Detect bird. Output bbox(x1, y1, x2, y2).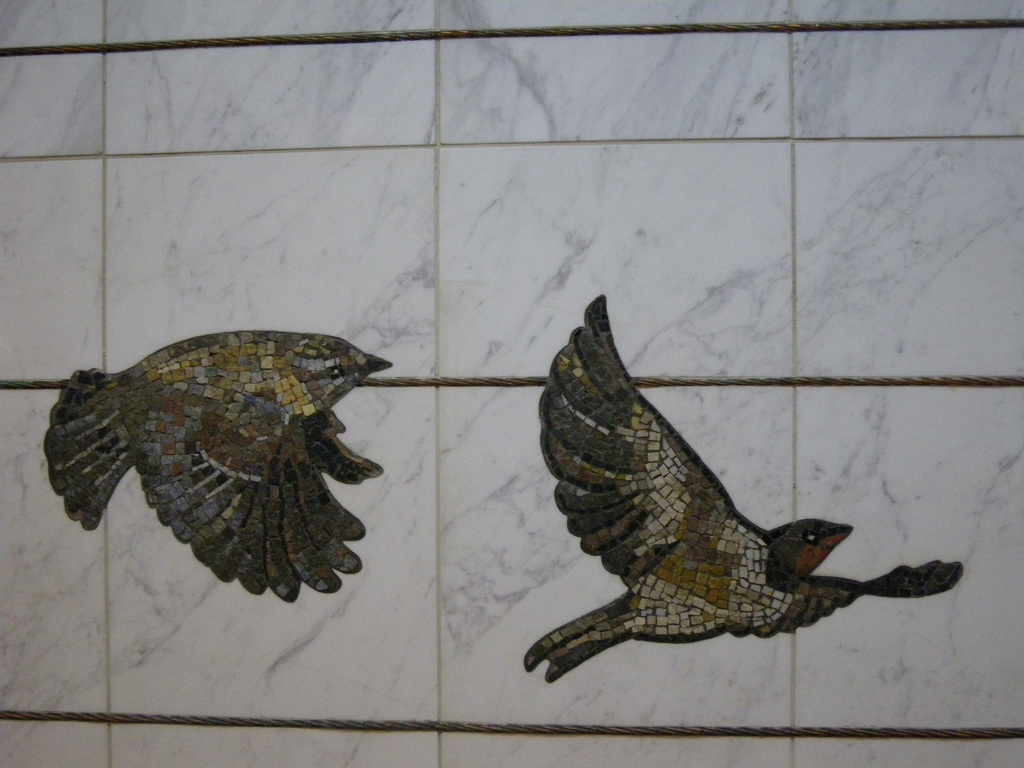
bbox(41, 331, 396, 607).
